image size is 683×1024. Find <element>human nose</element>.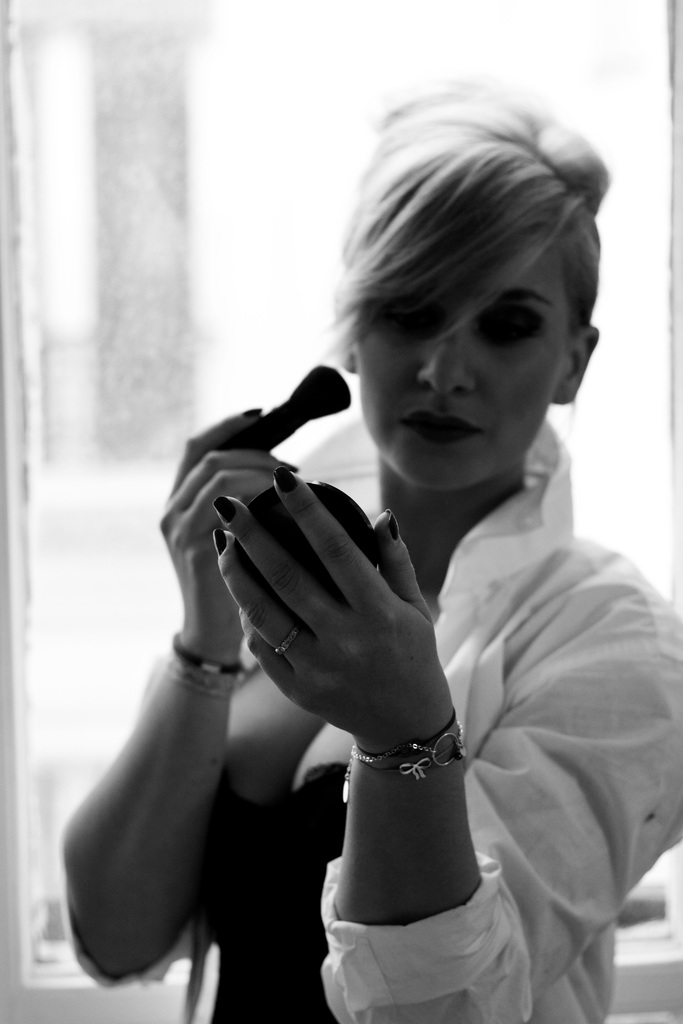
crop(418, 319, 478, 398).
